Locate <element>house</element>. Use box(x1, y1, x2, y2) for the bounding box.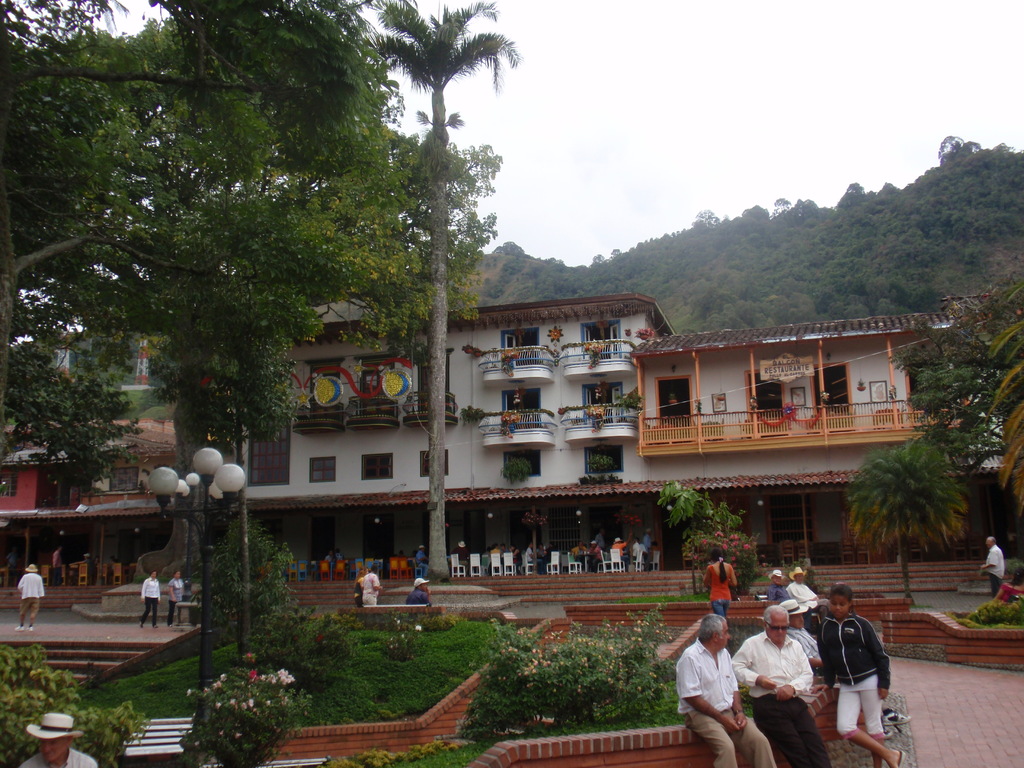
box(948, 316, 1023, 577).
